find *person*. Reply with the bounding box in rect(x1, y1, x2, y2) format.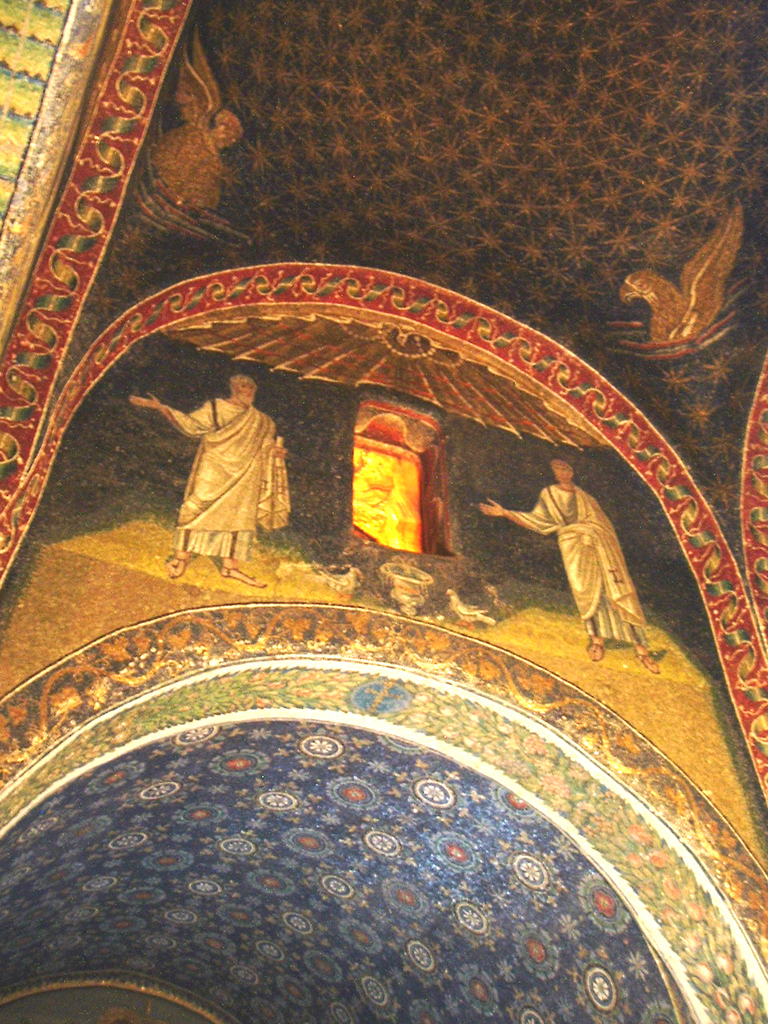
rect(480, 458, 663, 674).
